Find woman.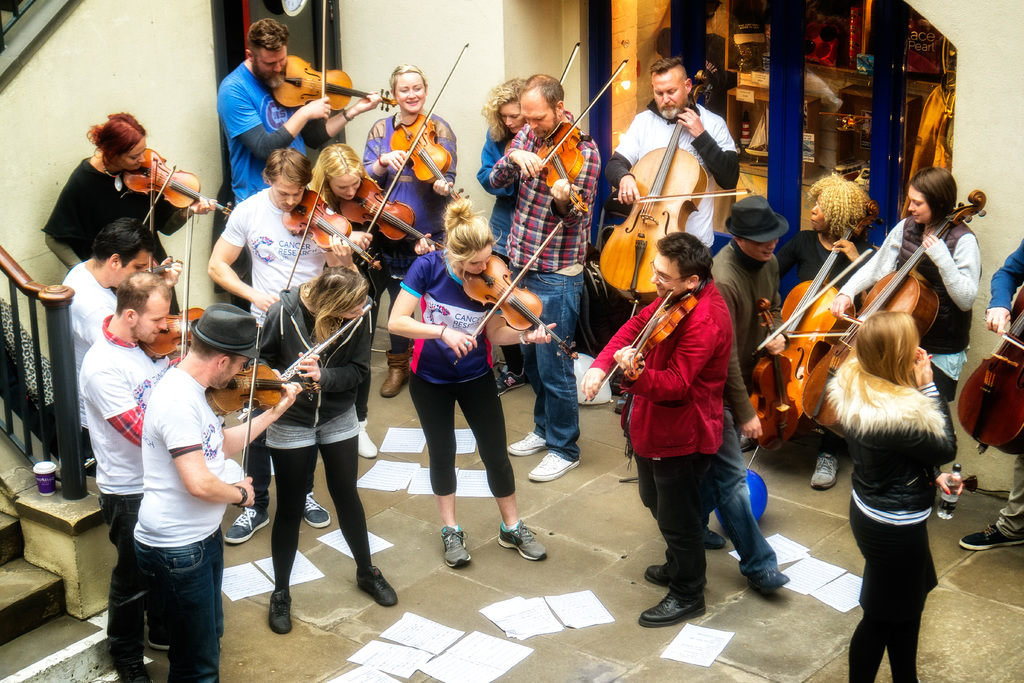
<region>298, 148, 444, 461</region>.
